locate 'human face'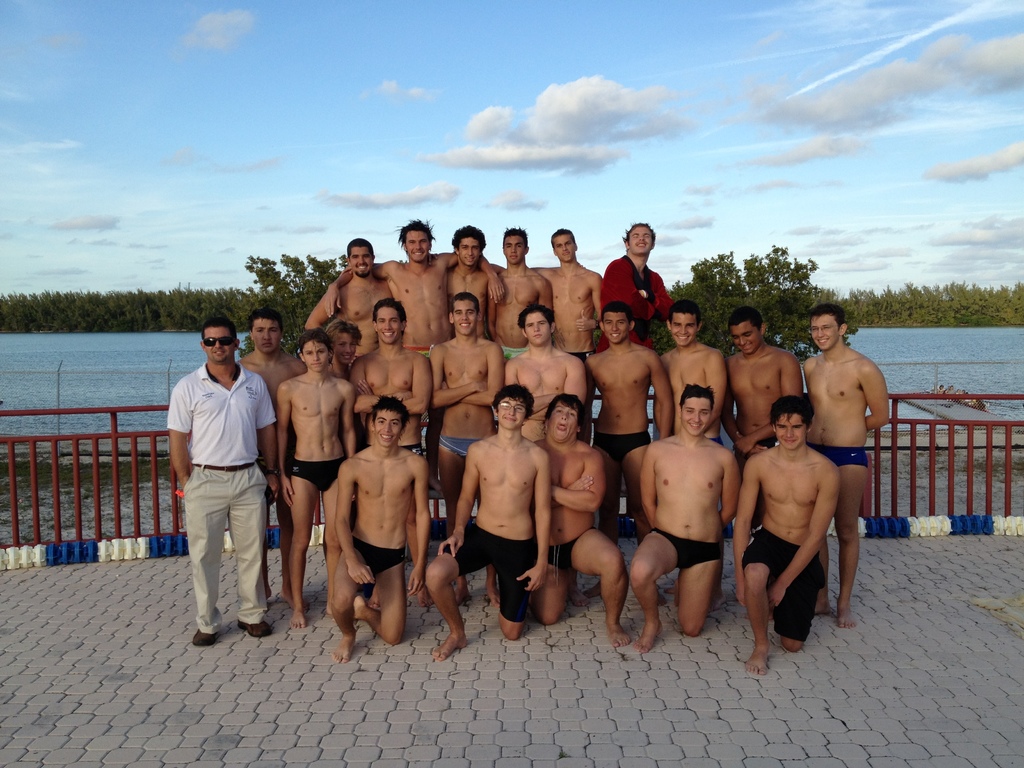
box(550, 403, 577, 440)
